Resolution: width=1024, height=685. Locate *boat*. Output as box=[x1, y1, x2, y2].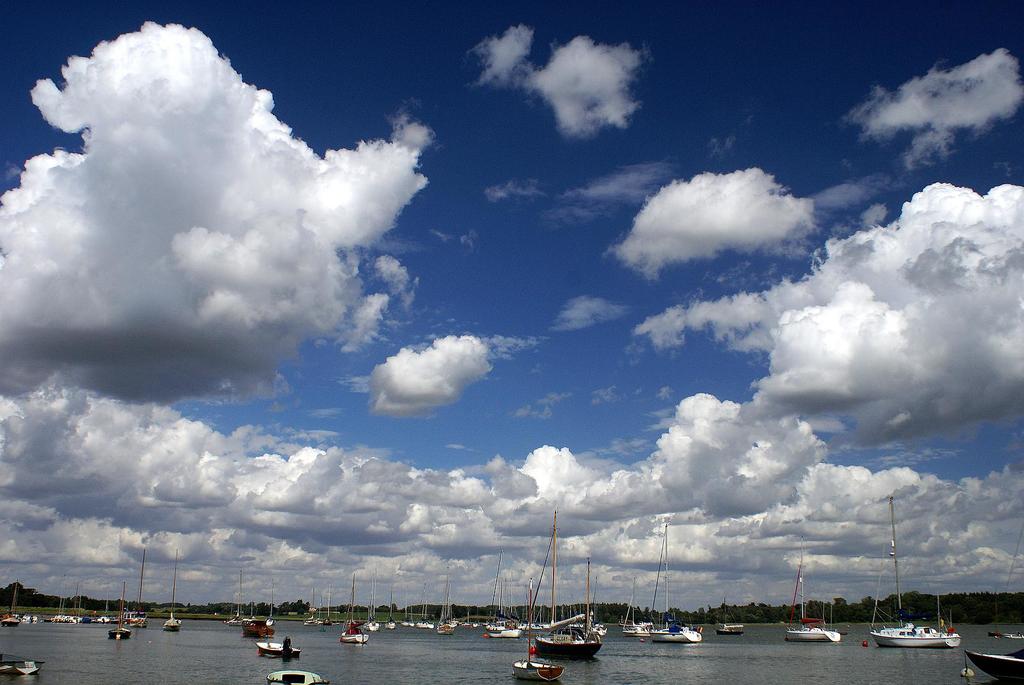
box=[106, 583, 135, 636].
